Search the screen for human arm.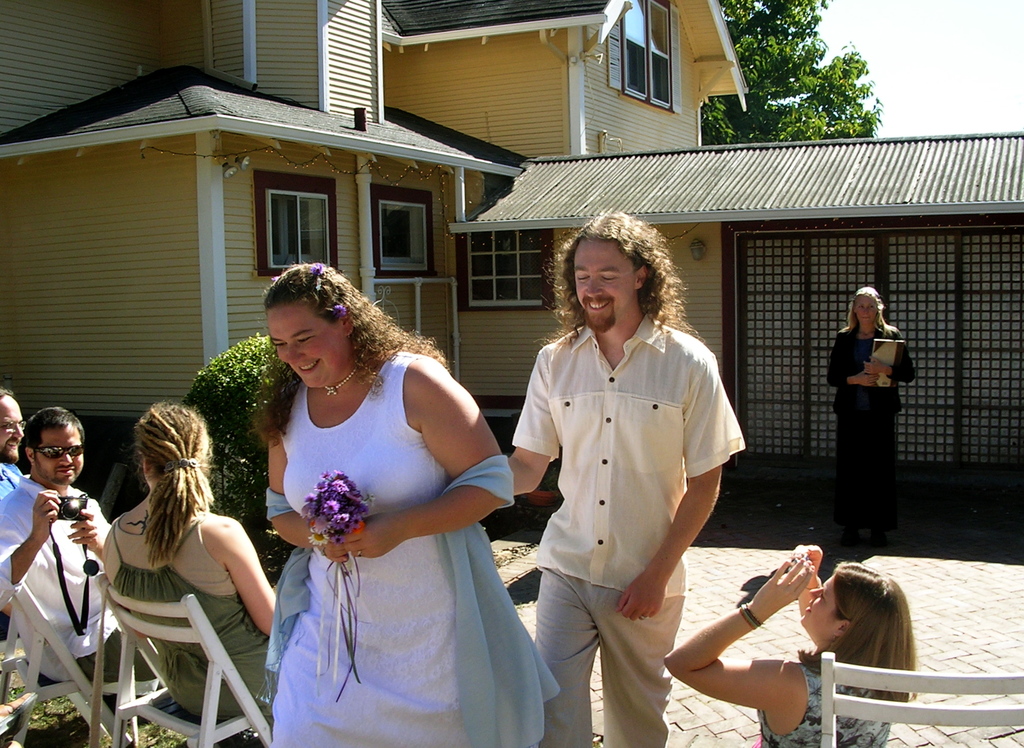
Found at {"x1": 620, "y1": 367, "x2": 749, "y2": 619}.
